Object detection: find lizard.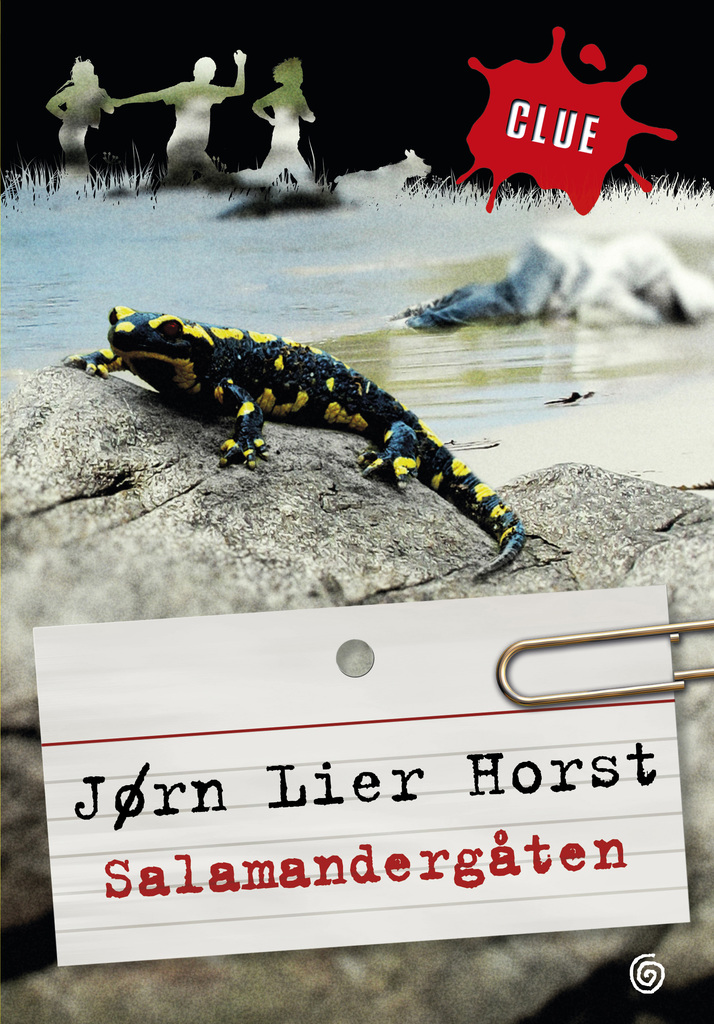
(74, 292, 553, 590).
